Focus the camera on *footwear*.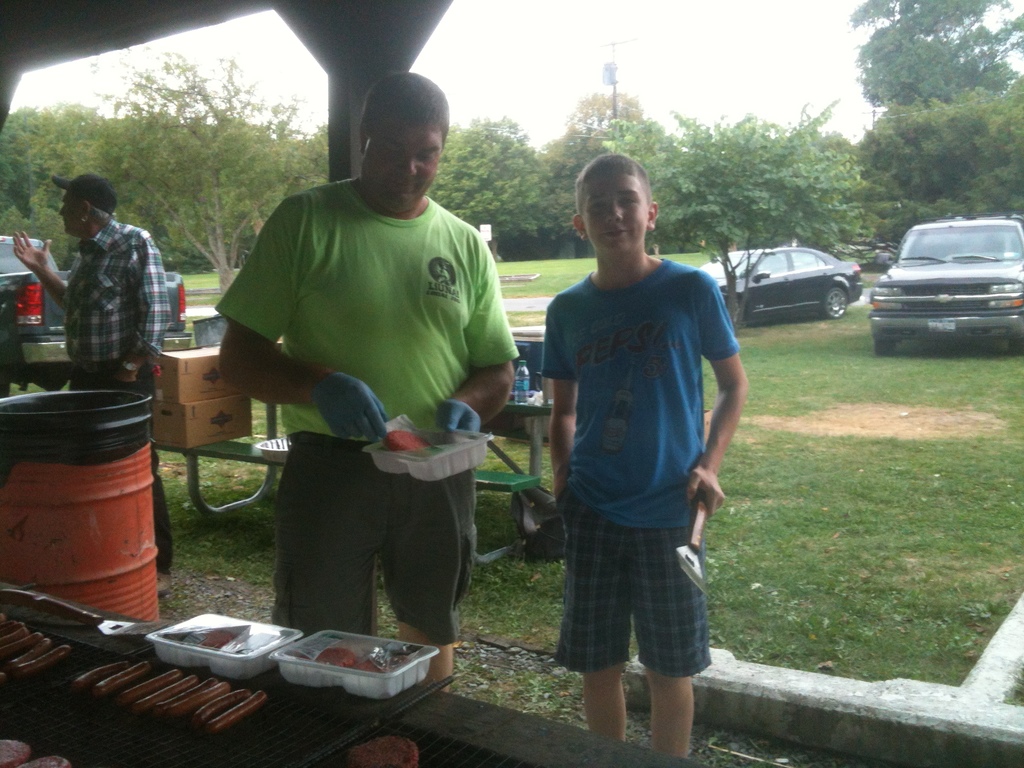
Focus region: region(156, 573, 174, 606).
